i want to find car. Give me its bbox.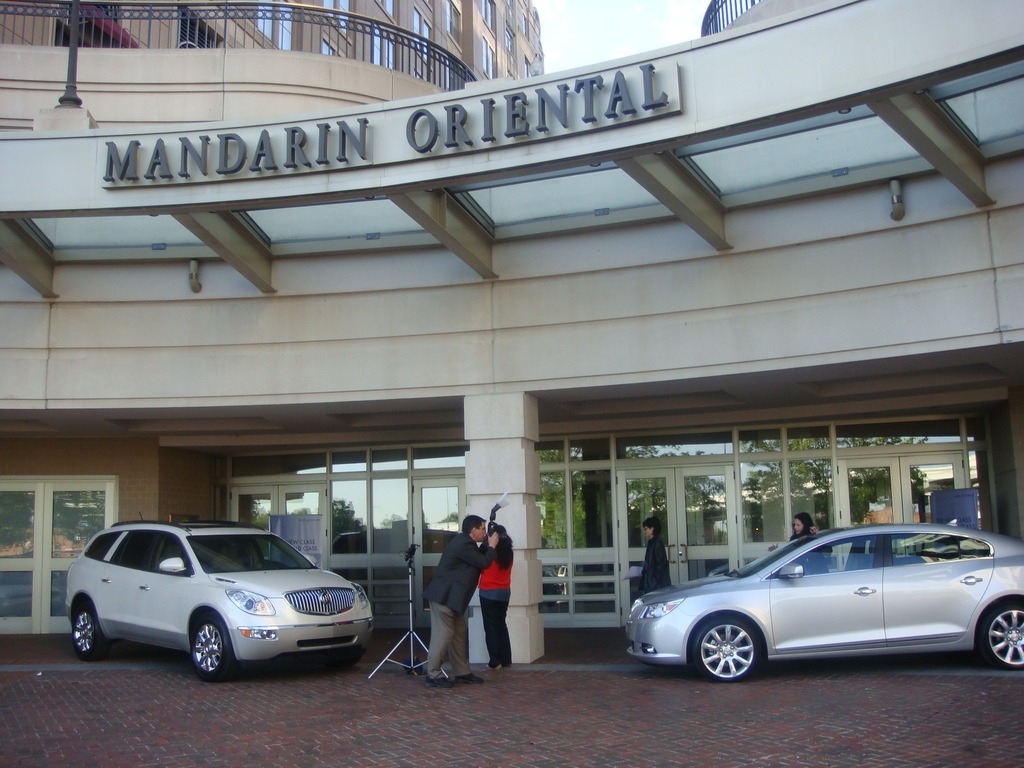
box=[65, 511, 374, 683].
